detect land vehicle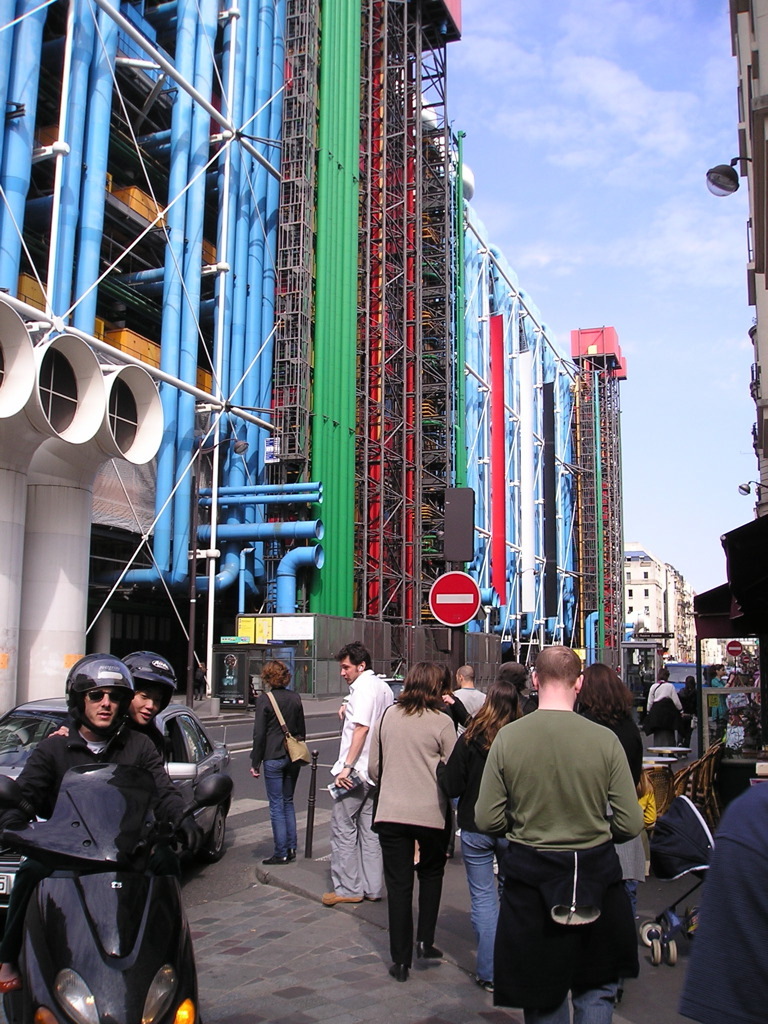
[0,698,231,904]
